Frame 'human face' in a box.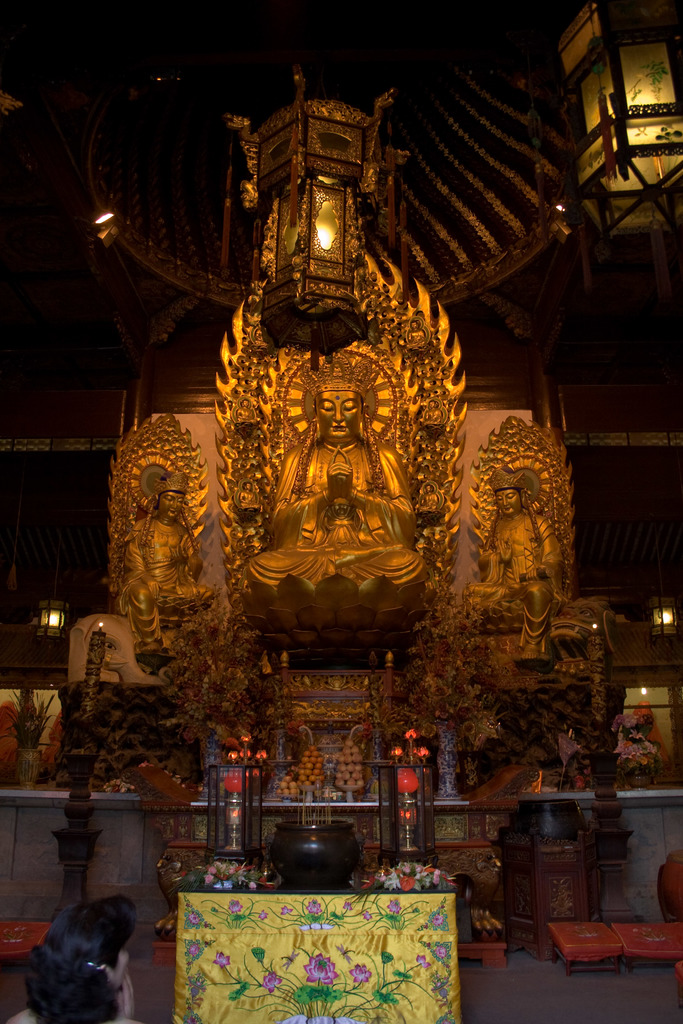
<box>313,387,360,444</box>.
